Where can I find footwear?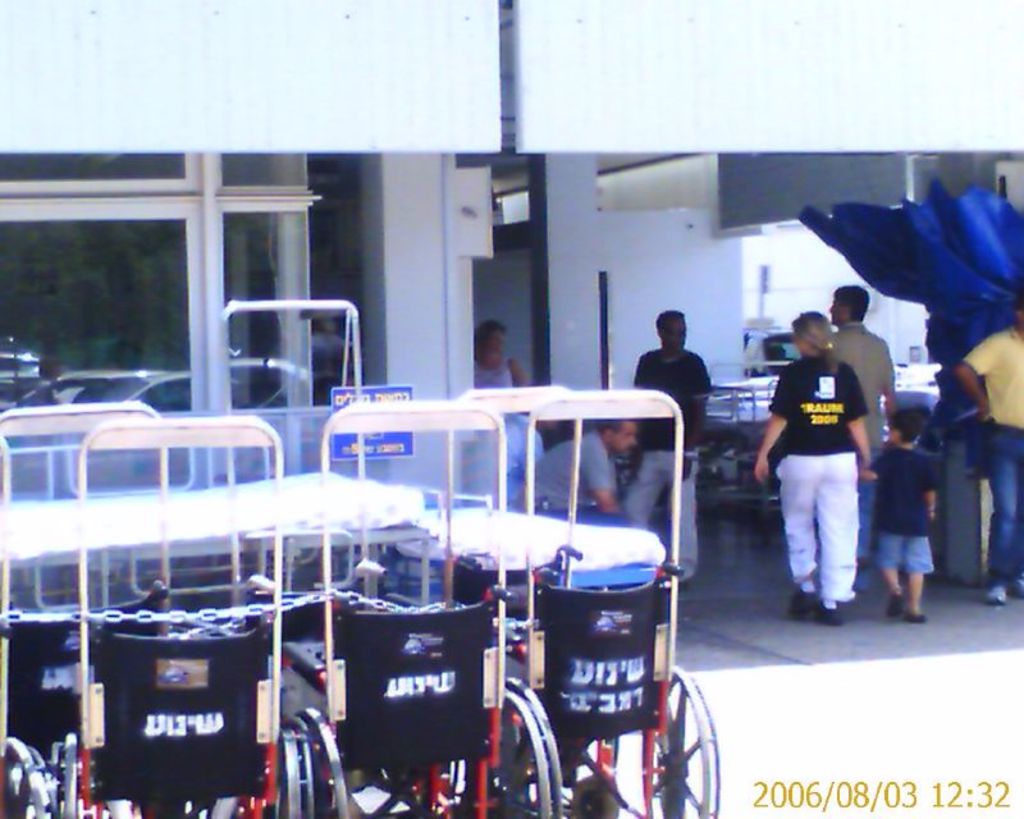
You can find it at l=987, t=585, r=1005, b=607.
